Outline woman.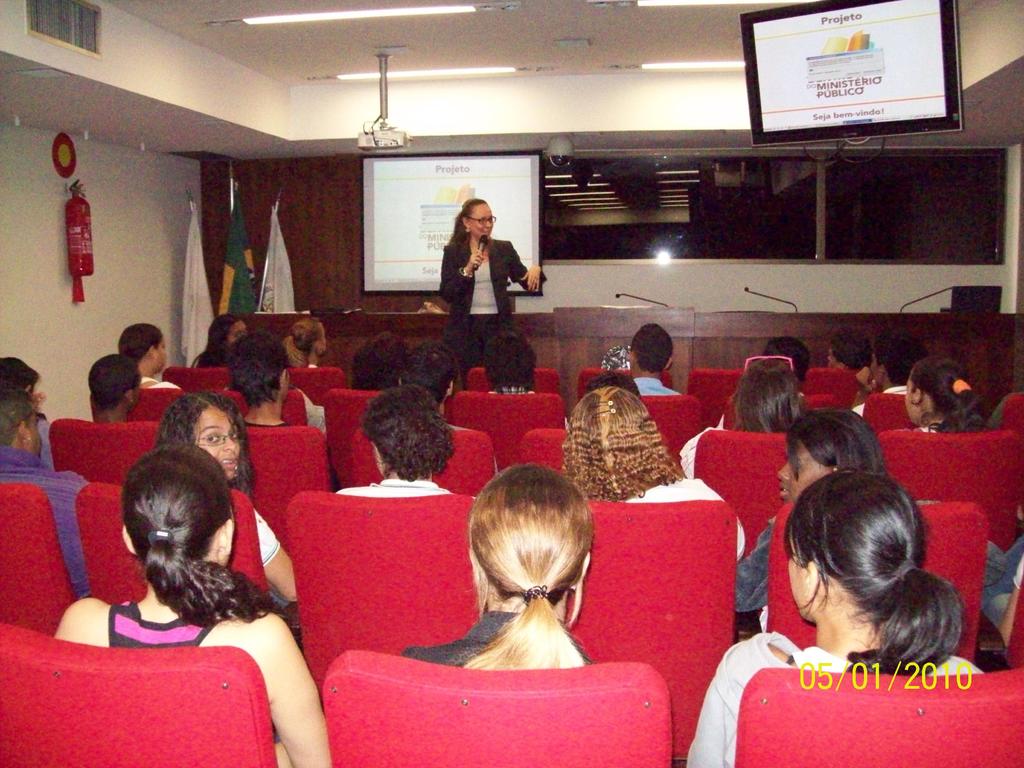
Outline: (x1=225, y1=325, x2=293, y2=424).
